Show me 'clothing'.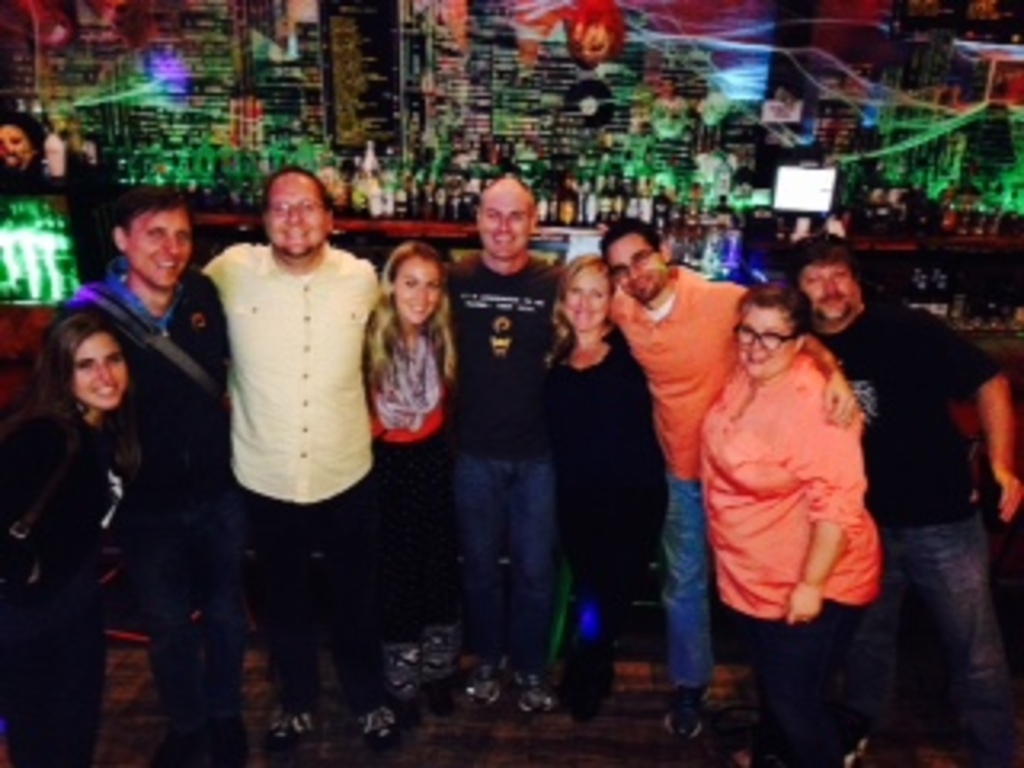
'clothing' is here: (x1=0, y1=406, x2=125, y2=765).
